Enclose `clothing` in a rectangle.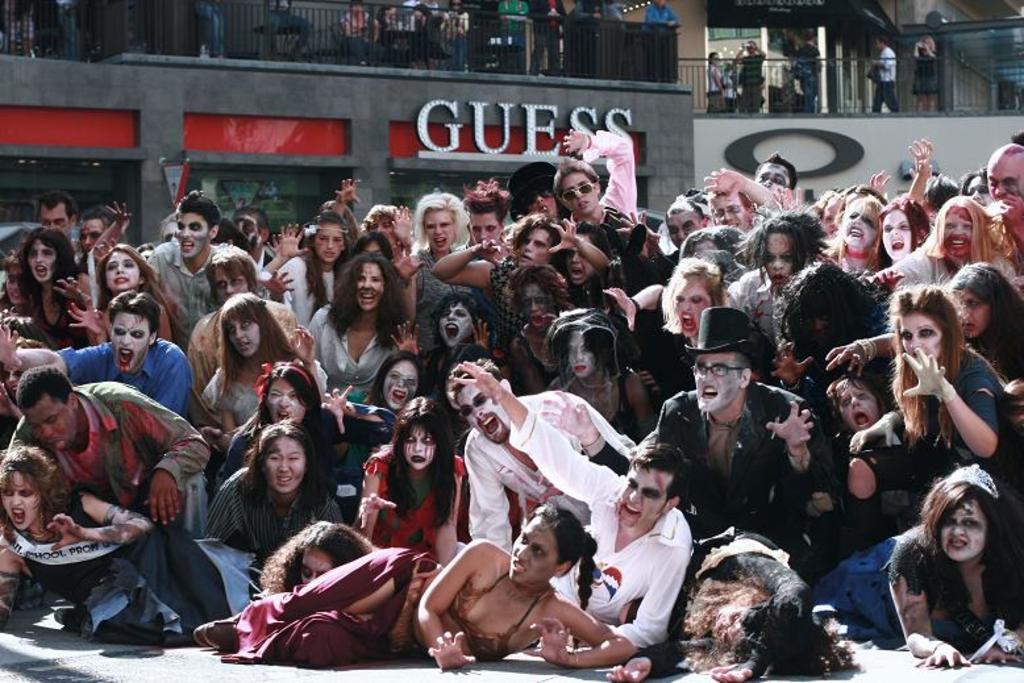
[229,397,401,472].
